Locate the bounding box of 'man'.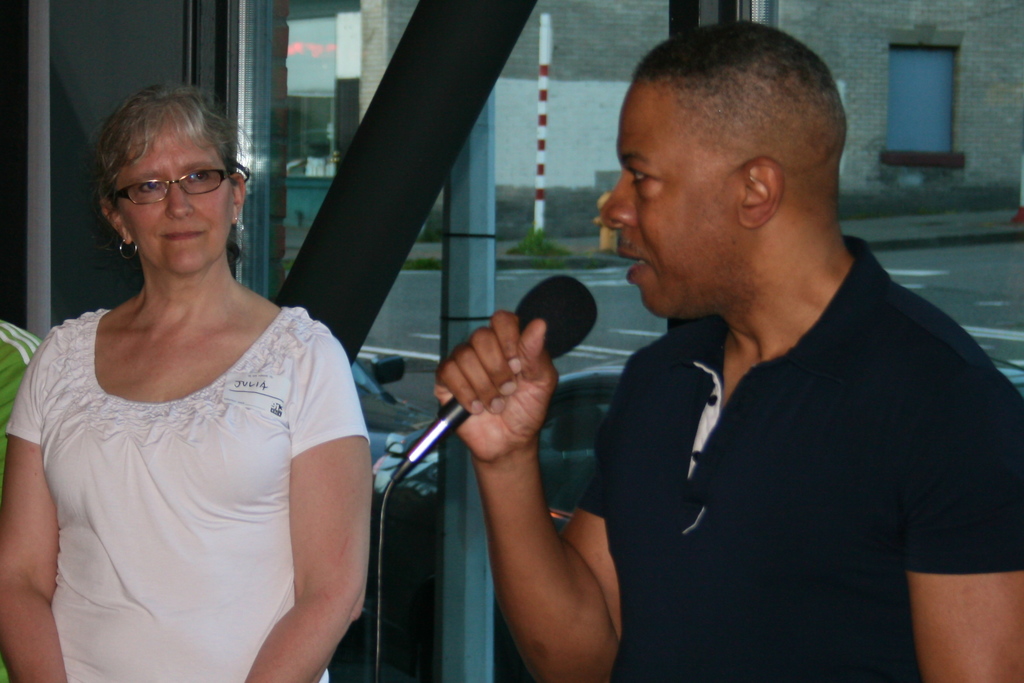
Bounding box: bbox(495, 32, 1005, 675).
